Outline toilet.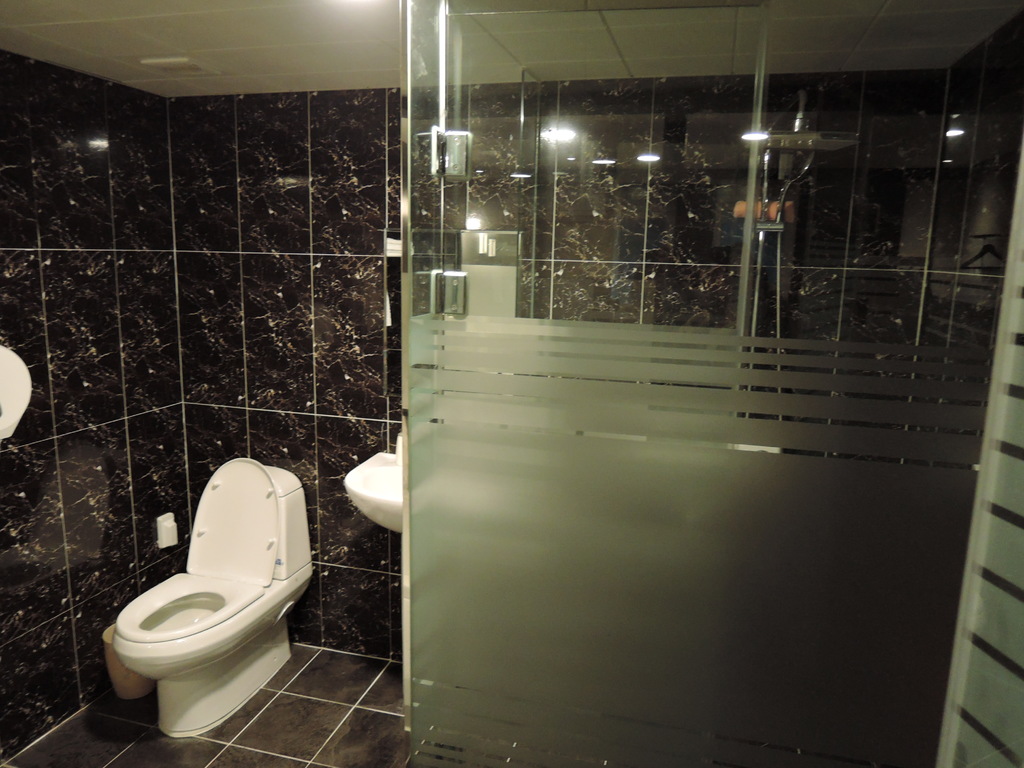
Outline: [x1=83, y1=460, x2=321, y2=738].
